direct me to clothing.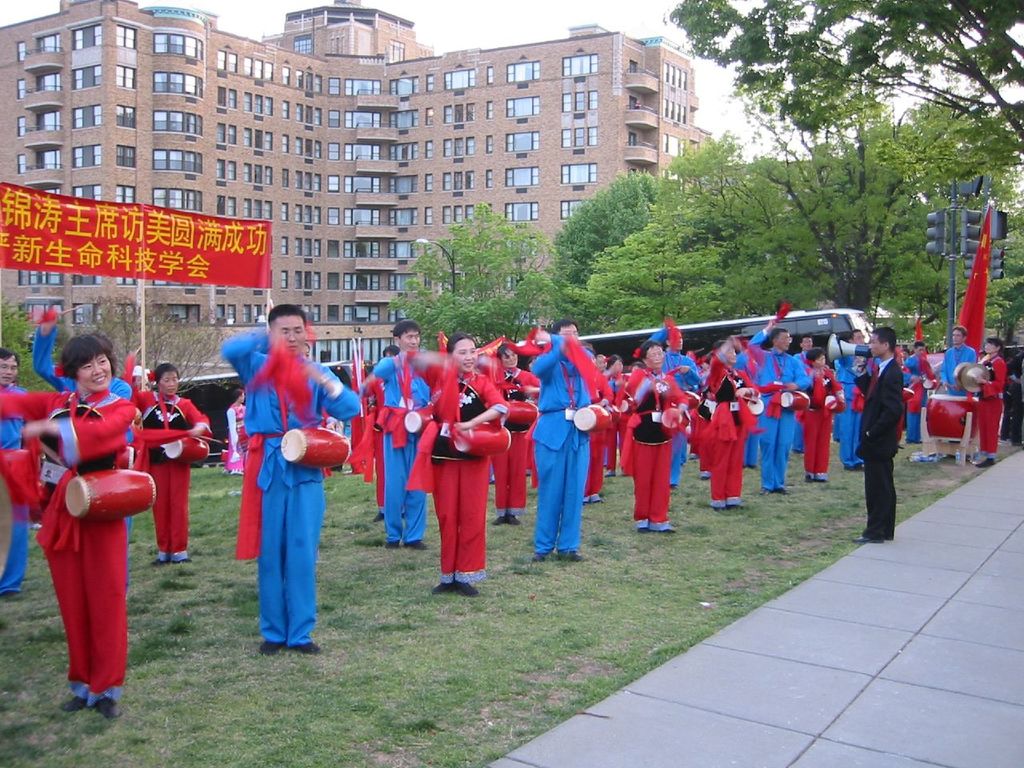
Direction: (x1=890, y1=358, x2=932, y2=449).
